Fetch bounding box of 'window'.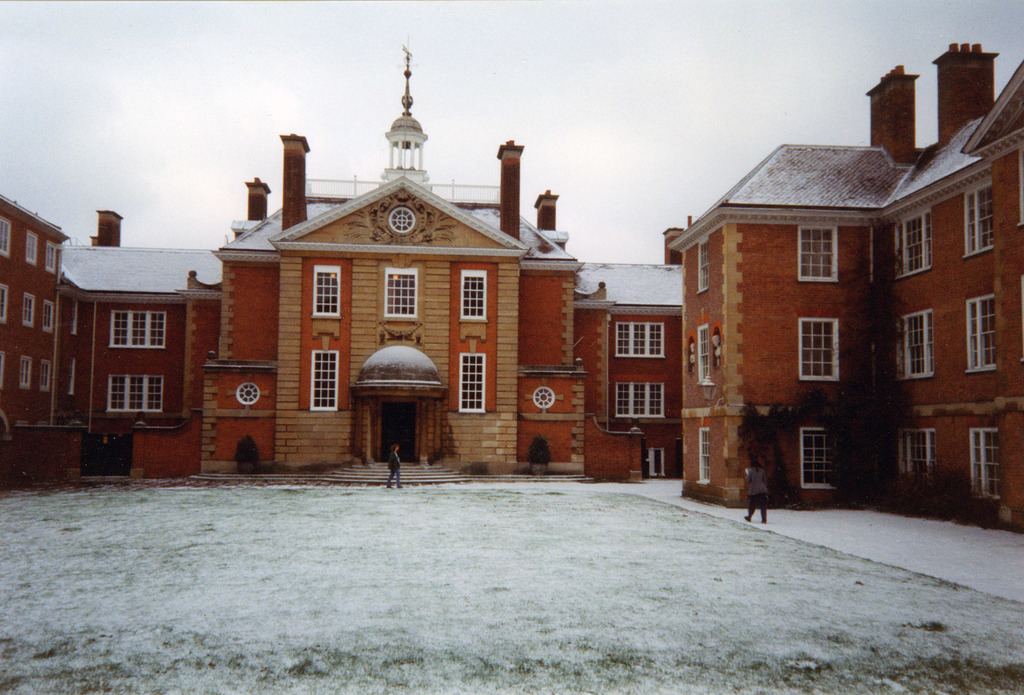
Bbox: [left=0, top=284, right=9, bottom=324].
